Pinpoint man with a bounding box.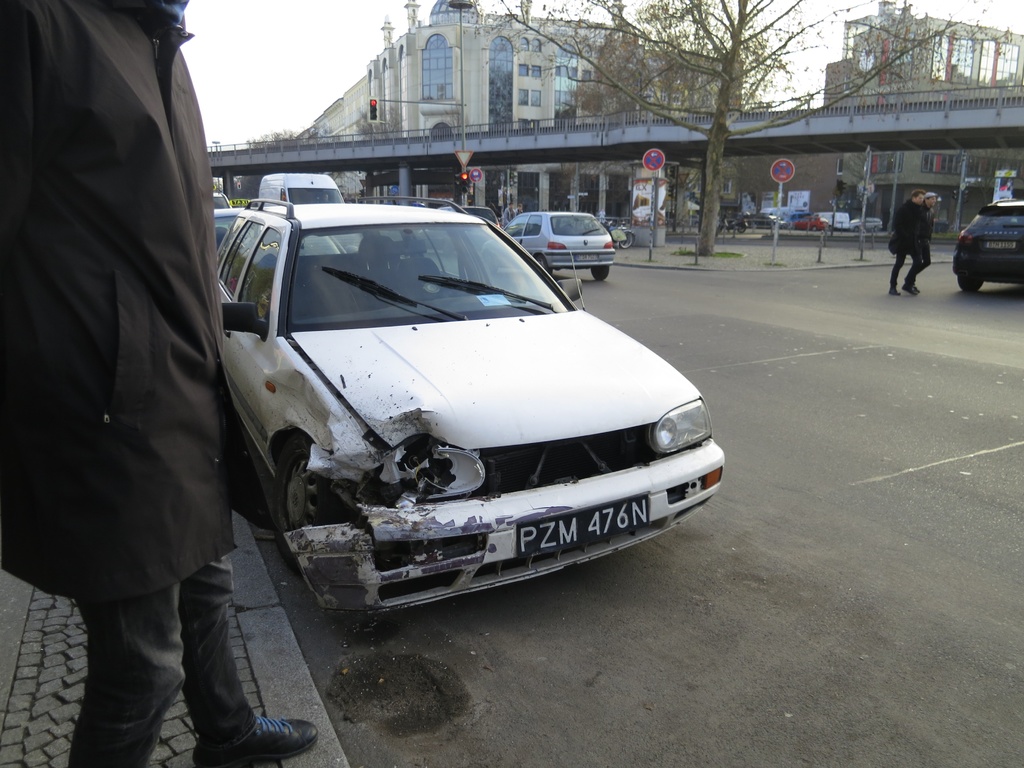
locate(886, 186, 926, 298).
